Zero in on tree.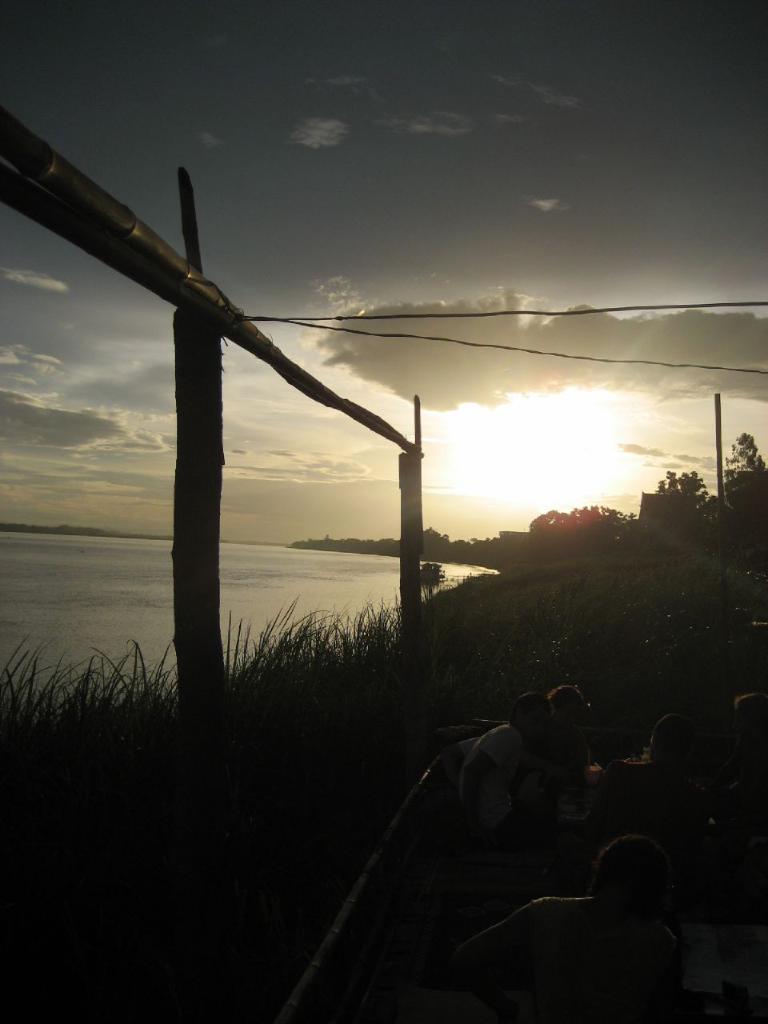
Zeroed in: left=724, top=425, right=765, bottom=494.
